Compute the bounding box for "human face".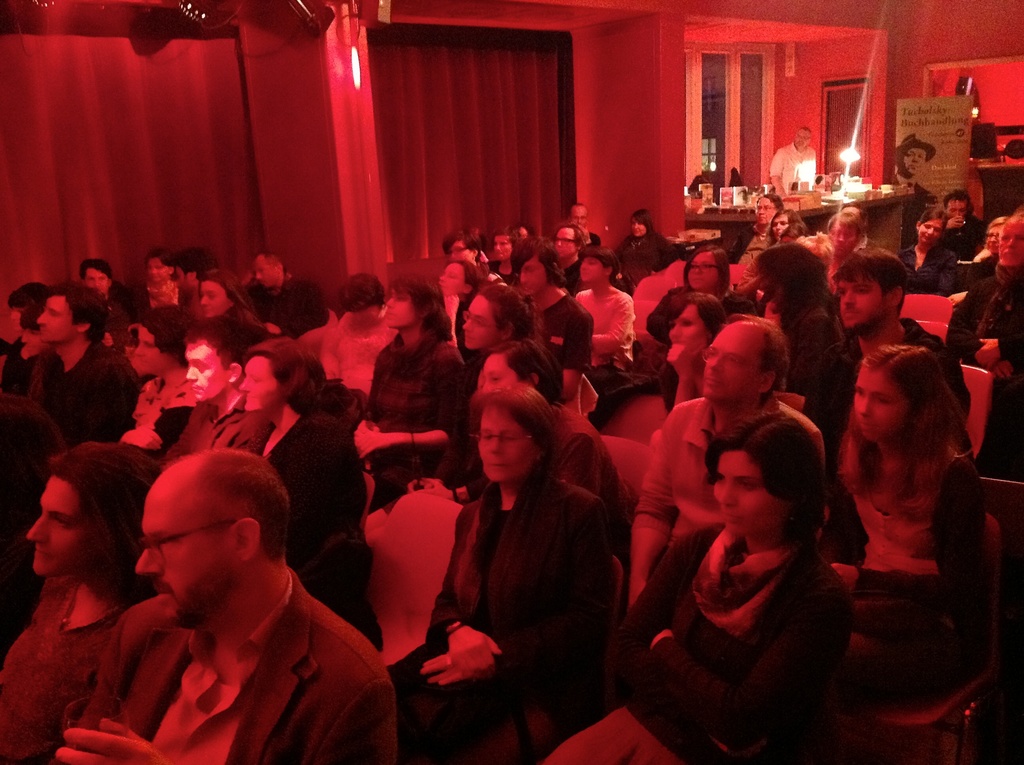
rect(770, 208, 791, 237).
